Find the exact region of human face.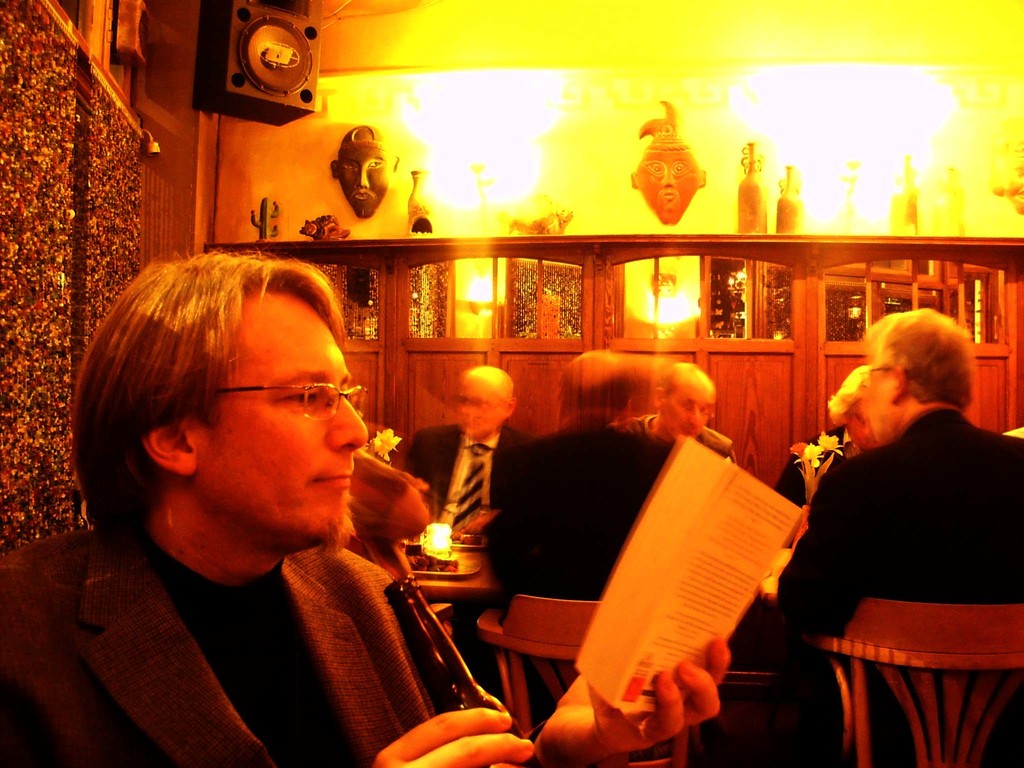
Exact region: detection(670, 383, 718, 442).
